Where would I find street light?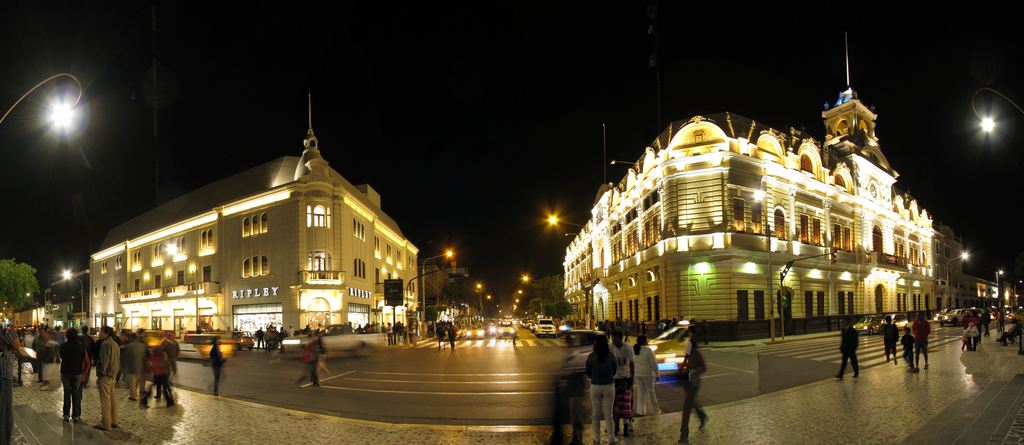
At 1012,281,1020,303.
